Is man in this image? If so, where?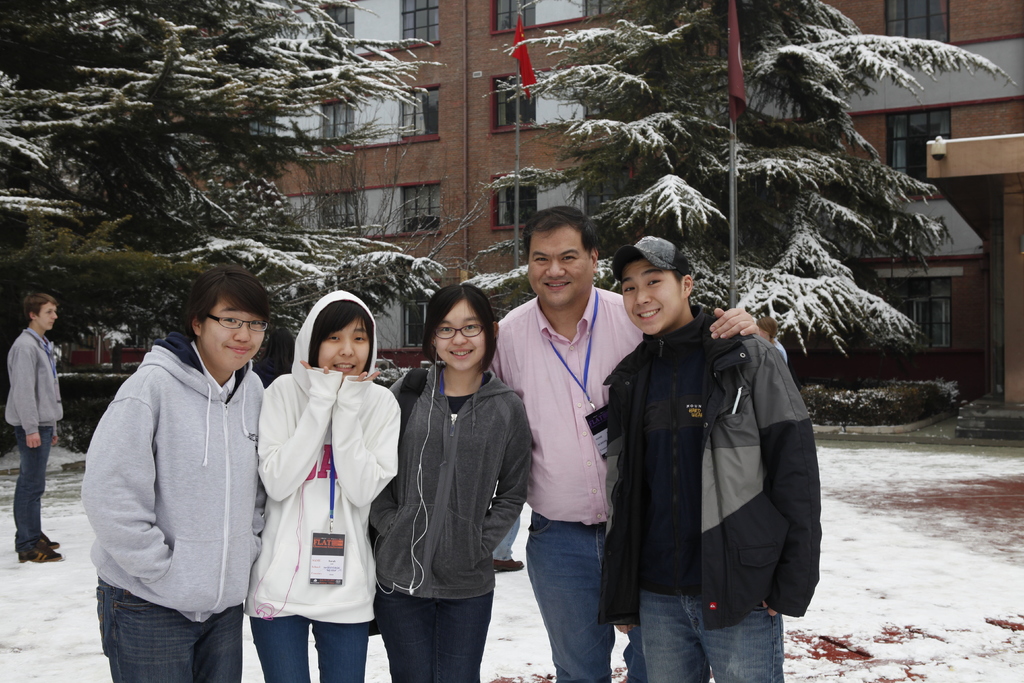
Yes, at <bbox>488, 199, 761, 682</bbox>.
